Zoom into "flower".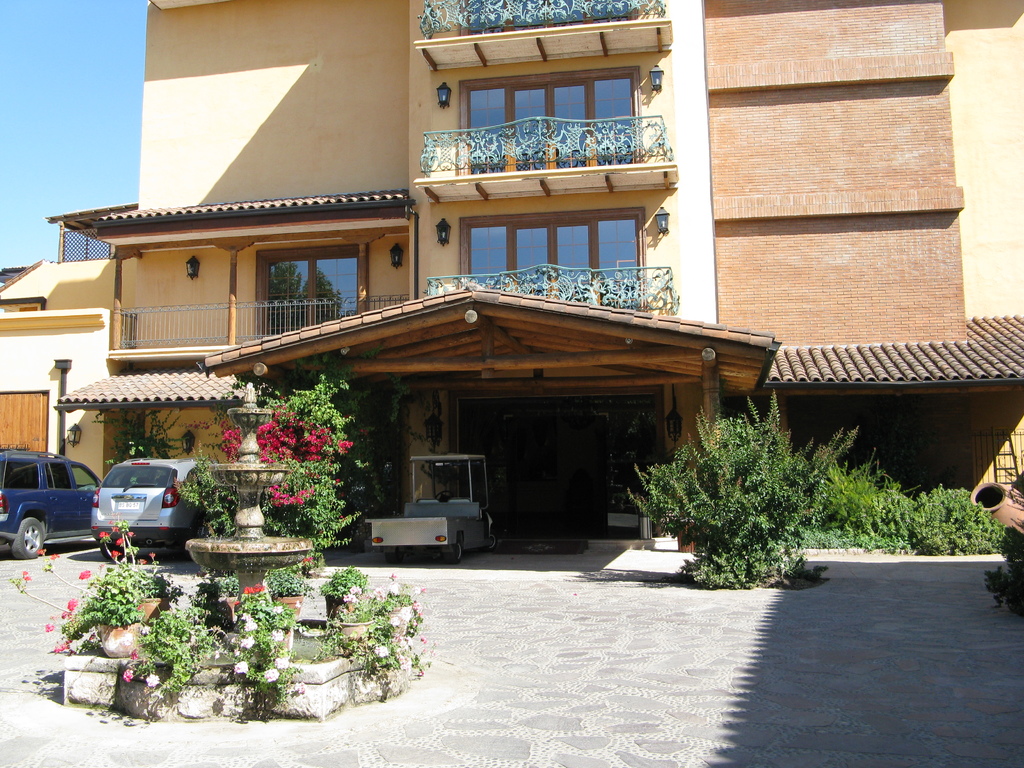
Zoom target: <box>240,638,253,647</box>.
